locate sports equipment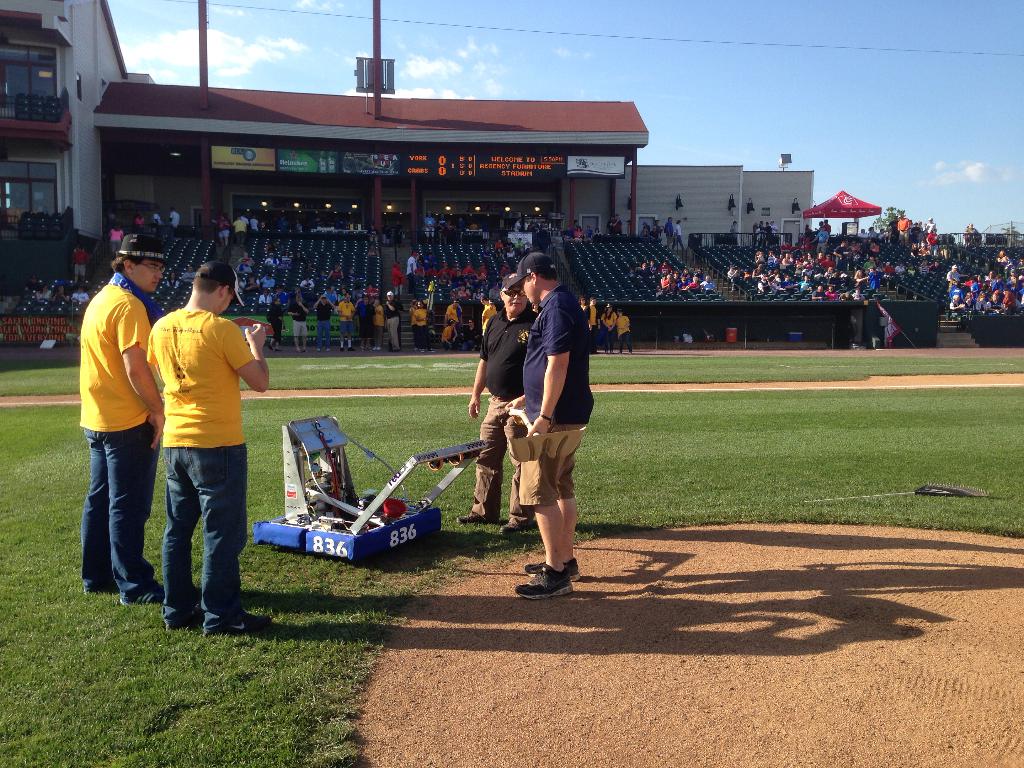
box=[515, 557, 574, 605]
